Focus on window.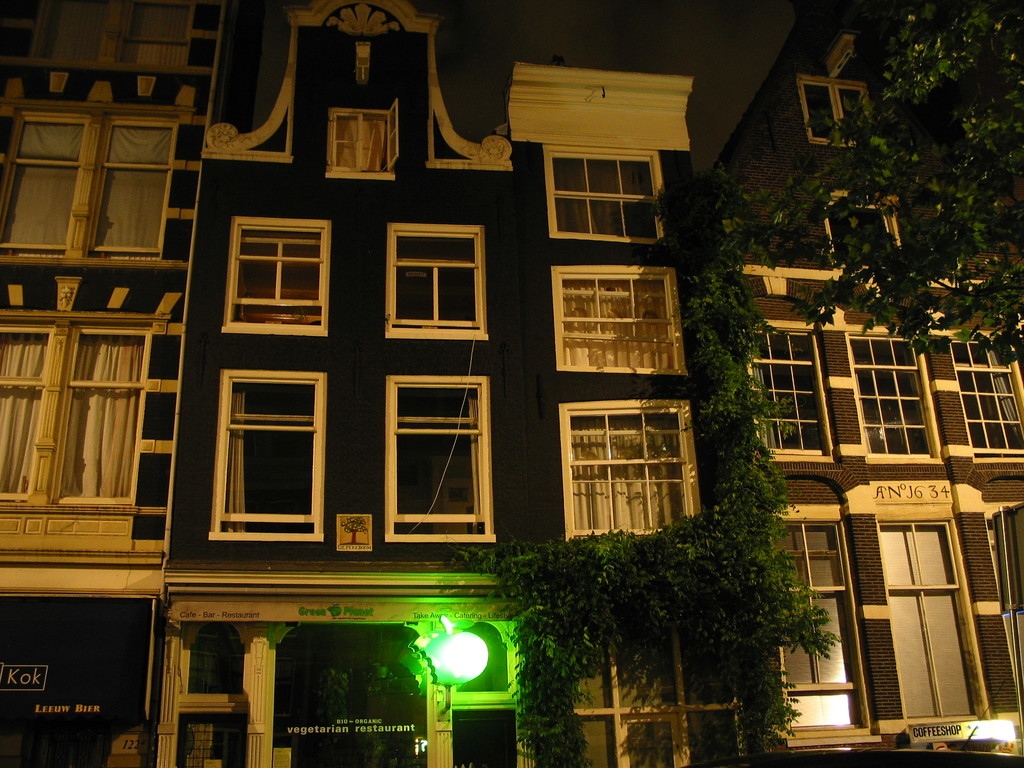
Focused at Rect(847, 331, 955, 466).
